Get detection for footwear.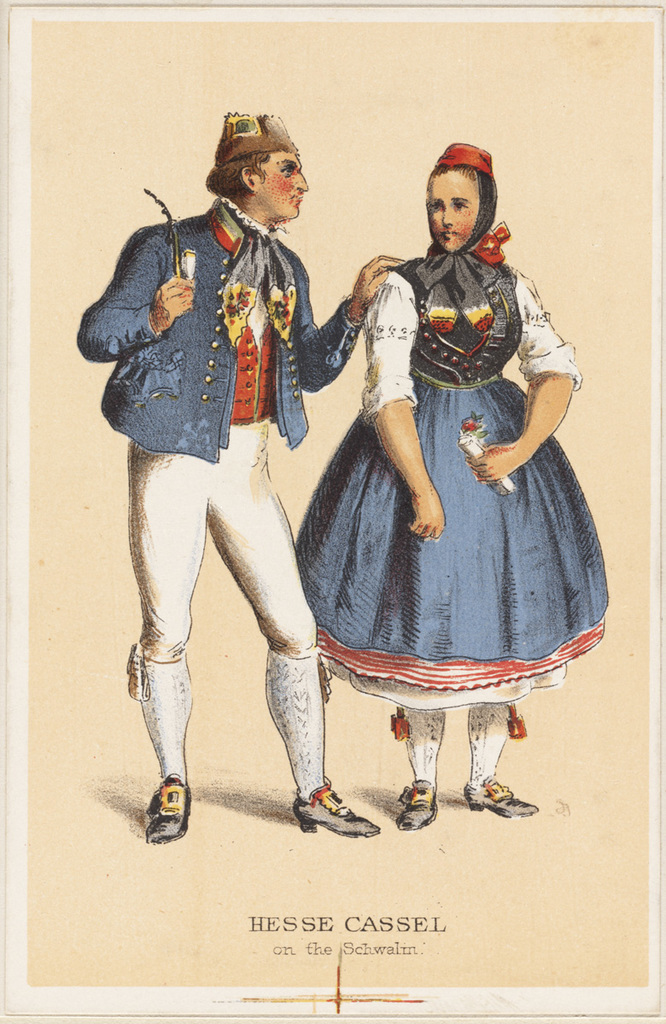
Detection: 464, 776, 538, 815.
